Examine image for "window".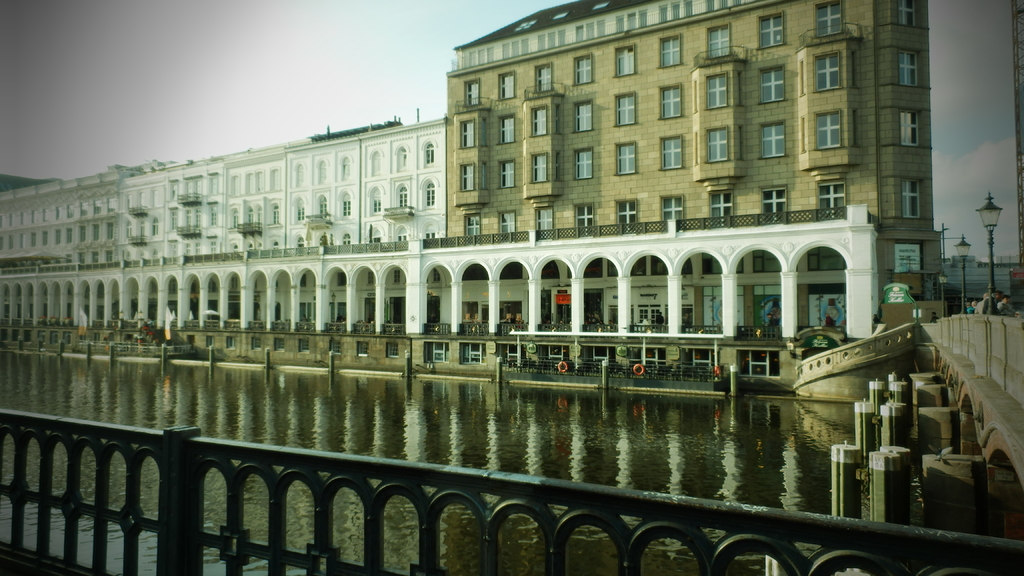
Examination result: crop(0, 217, 8, 229).
